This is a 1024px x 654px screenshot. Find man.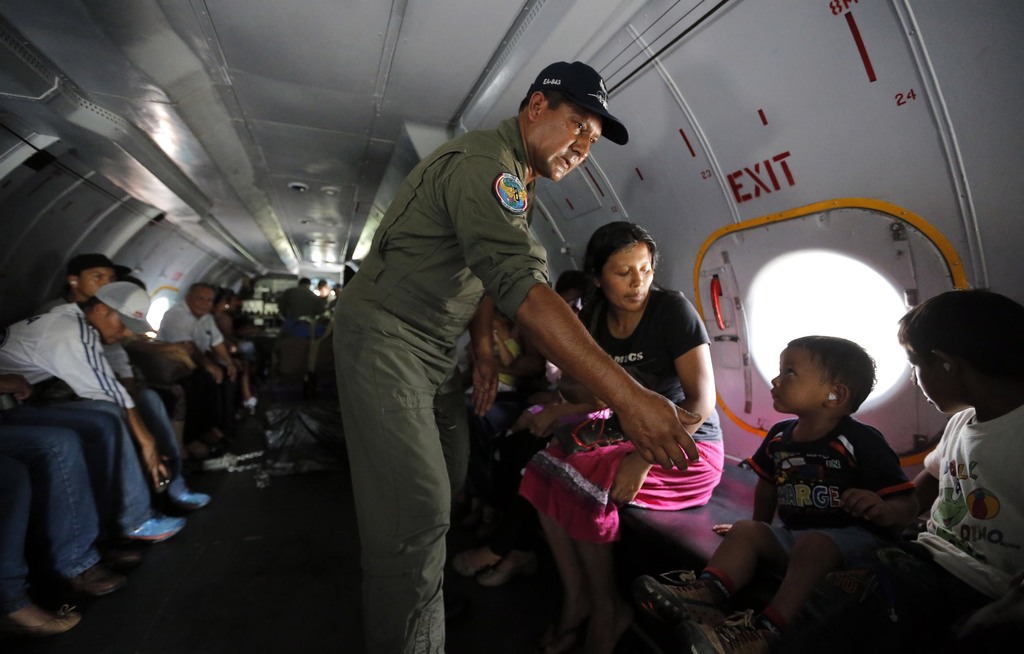
Bounding box: box(0, 282, 211, 543).
